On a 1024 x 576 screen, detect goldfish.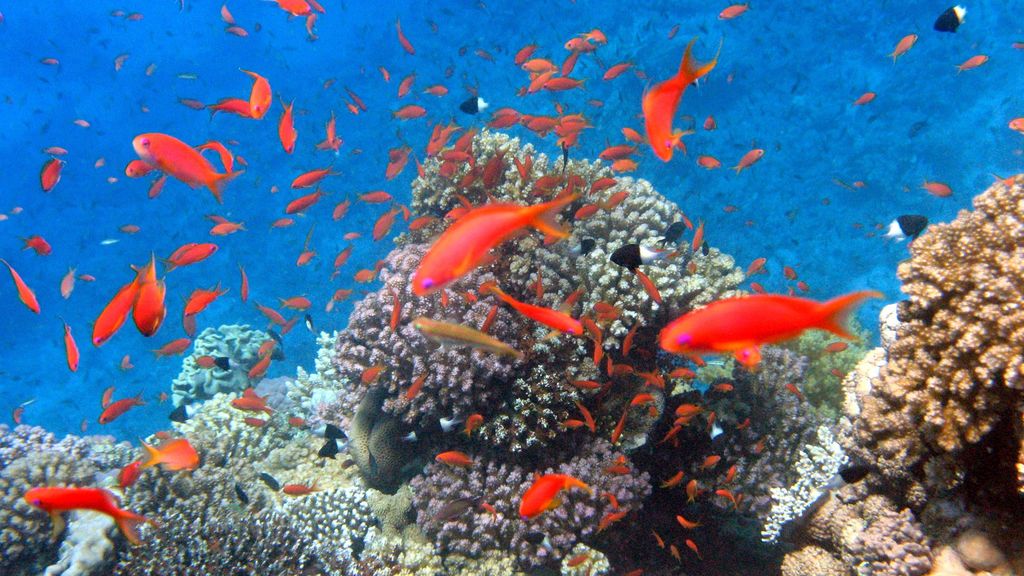
<region>524, 56, 557, 73</region>.
